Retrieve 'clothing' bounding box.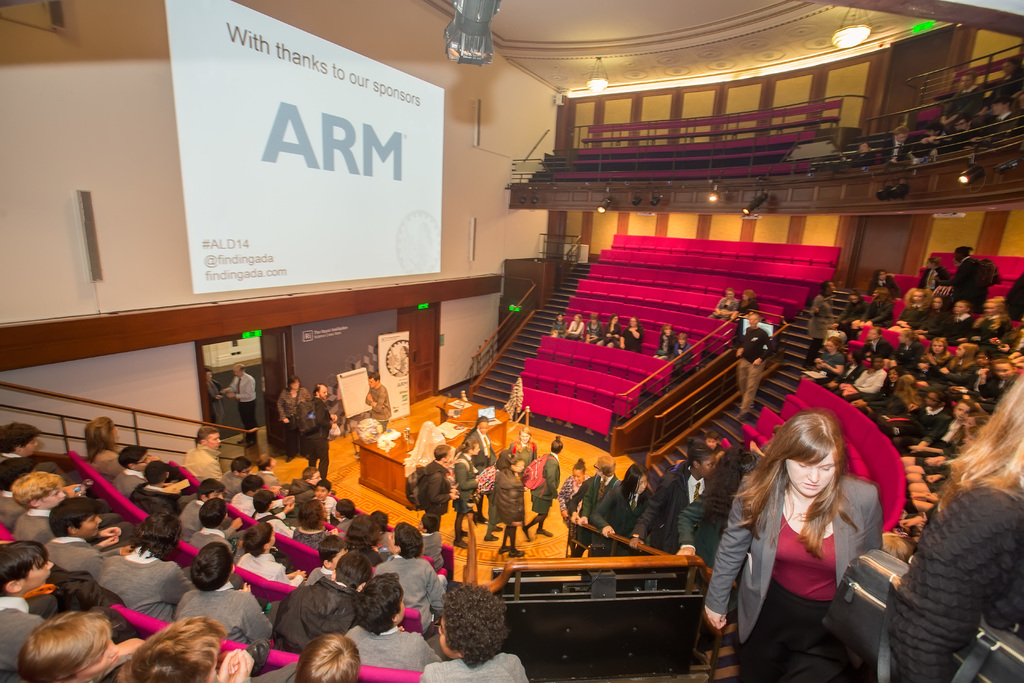
Bounding box: (406, 418, 441, 502).
